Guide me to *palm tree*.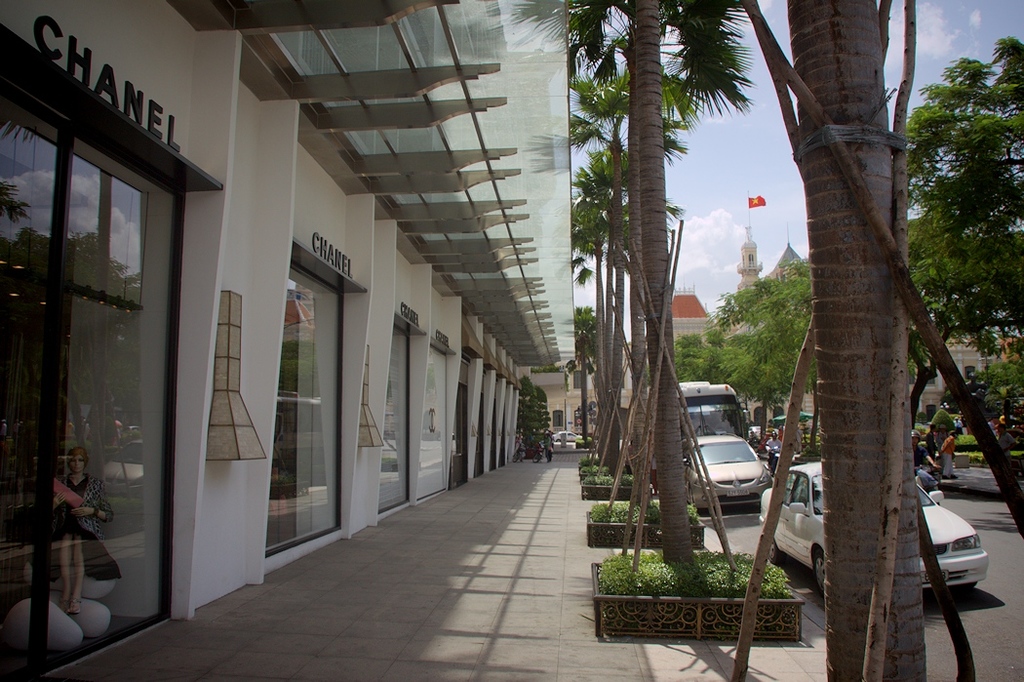
Guidance: 552 196 631 458.
